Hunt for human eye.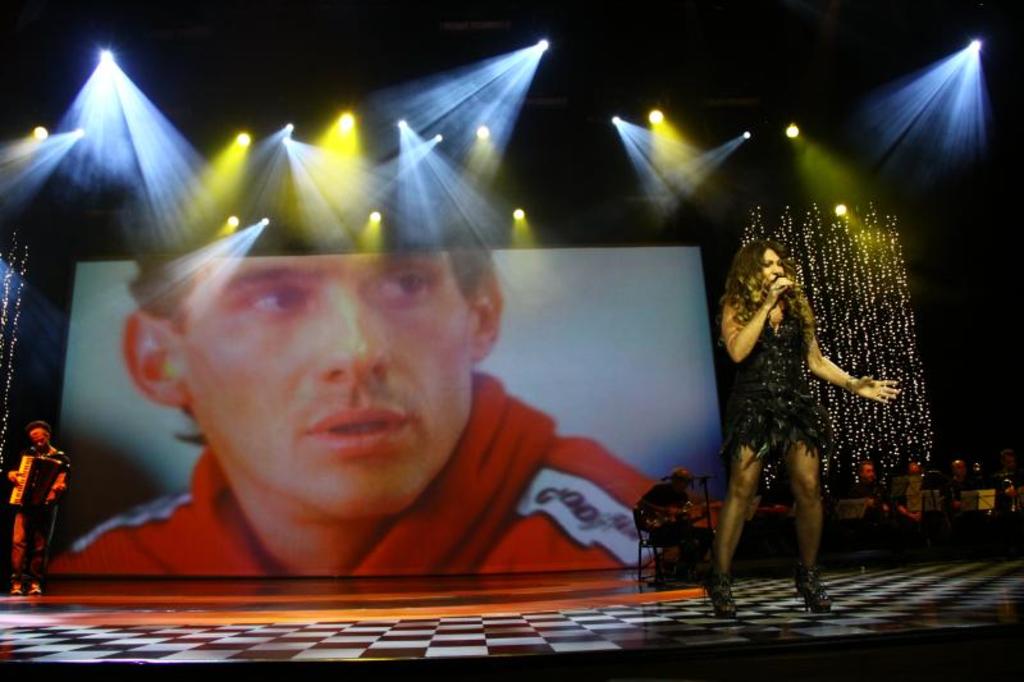
Hunted down at 239 288 314 322.
